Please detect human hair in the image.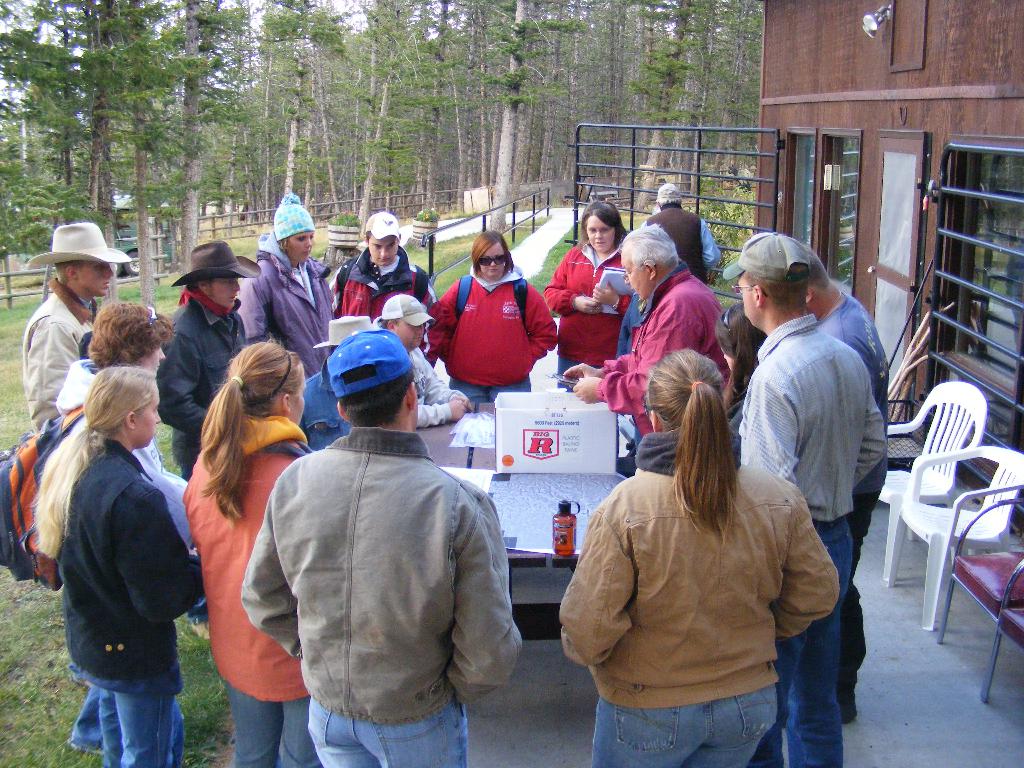
bbox(714, 299, 771, 418).
